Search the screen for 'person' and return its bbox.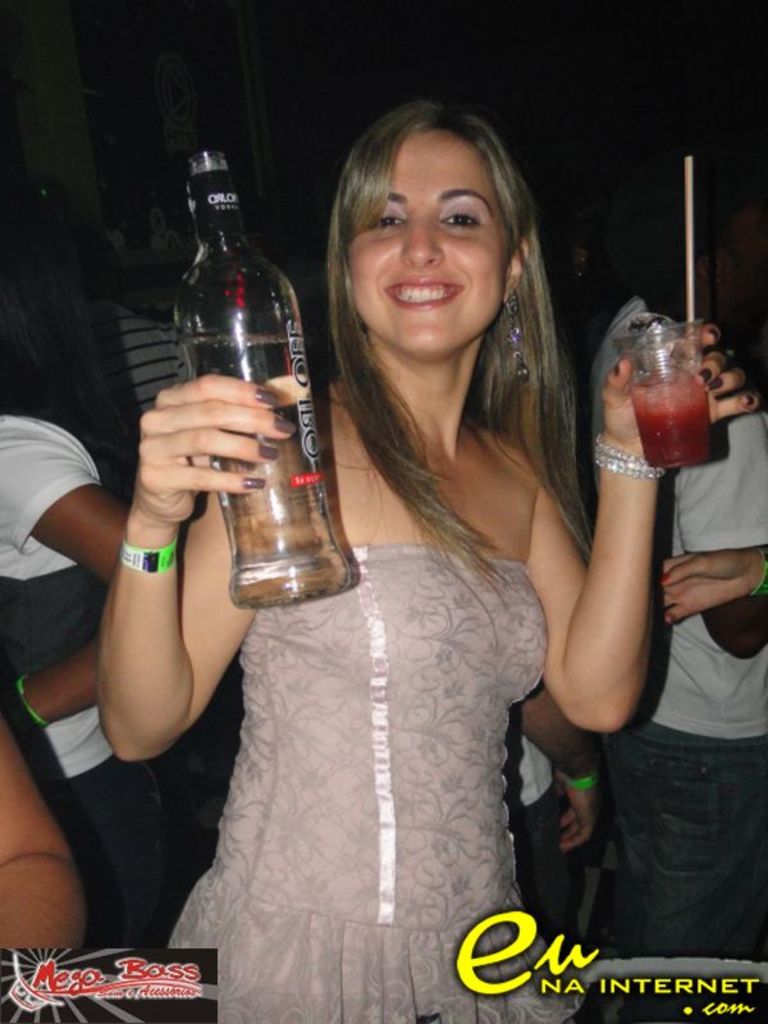
Found: {"x1": 602, "y1": 186, "x2": 767, "y2": 963}.
